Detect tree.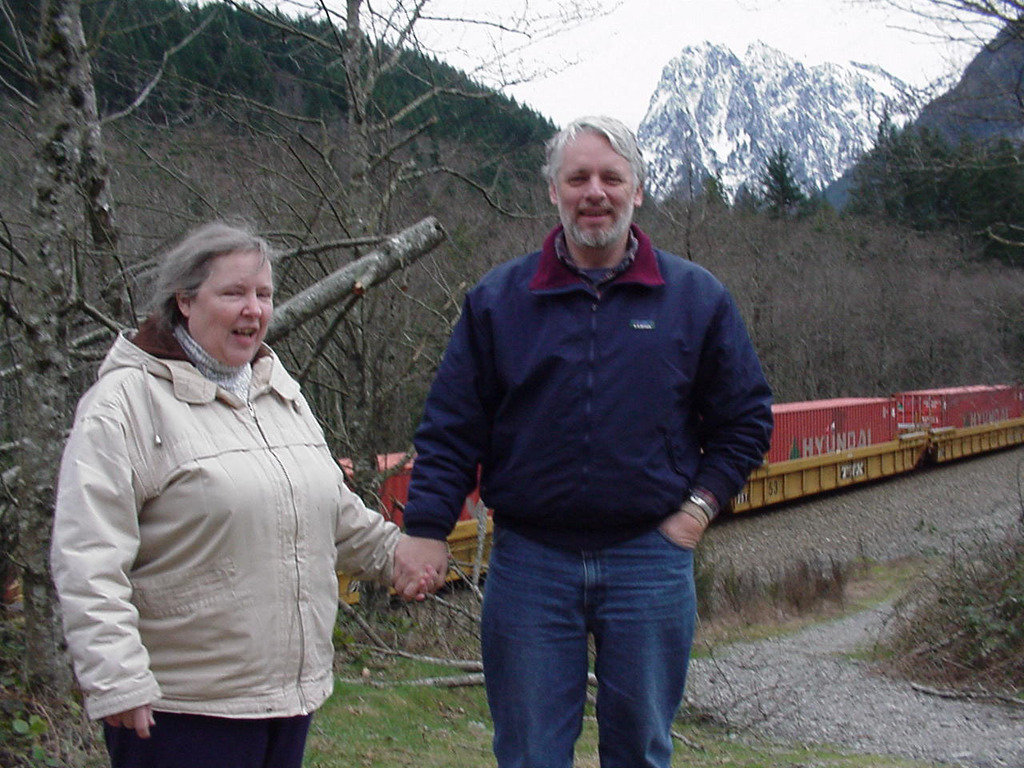
Detected at box(757, 146, 805, 218).
